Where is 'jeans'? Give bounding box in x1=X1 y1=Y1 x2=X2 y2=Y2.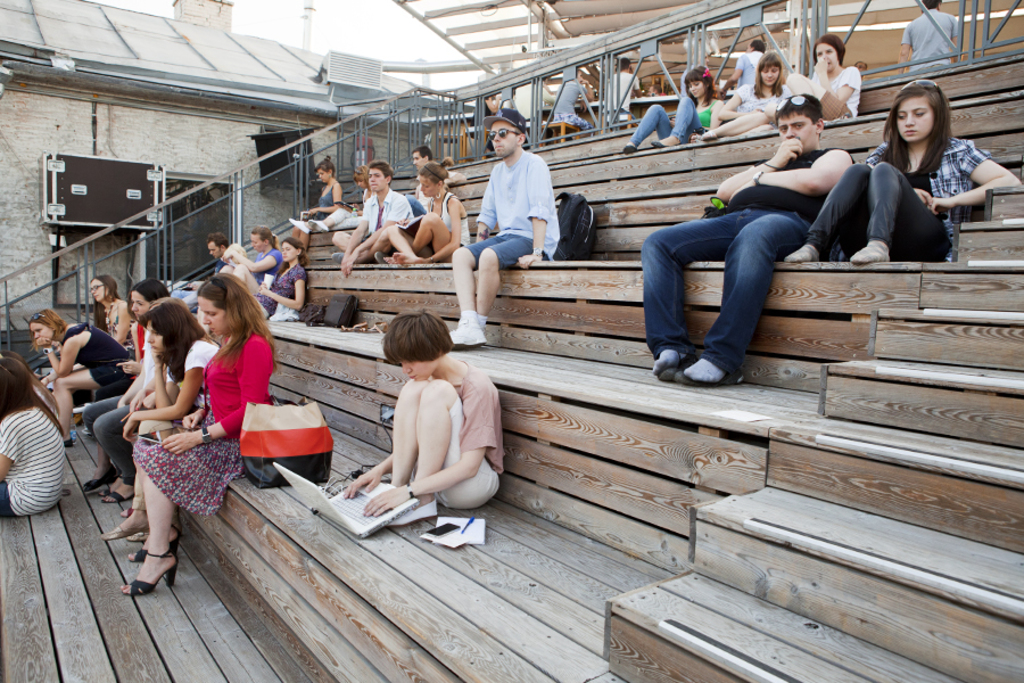
x1=71 y1=393 x2=138 y2=491.
